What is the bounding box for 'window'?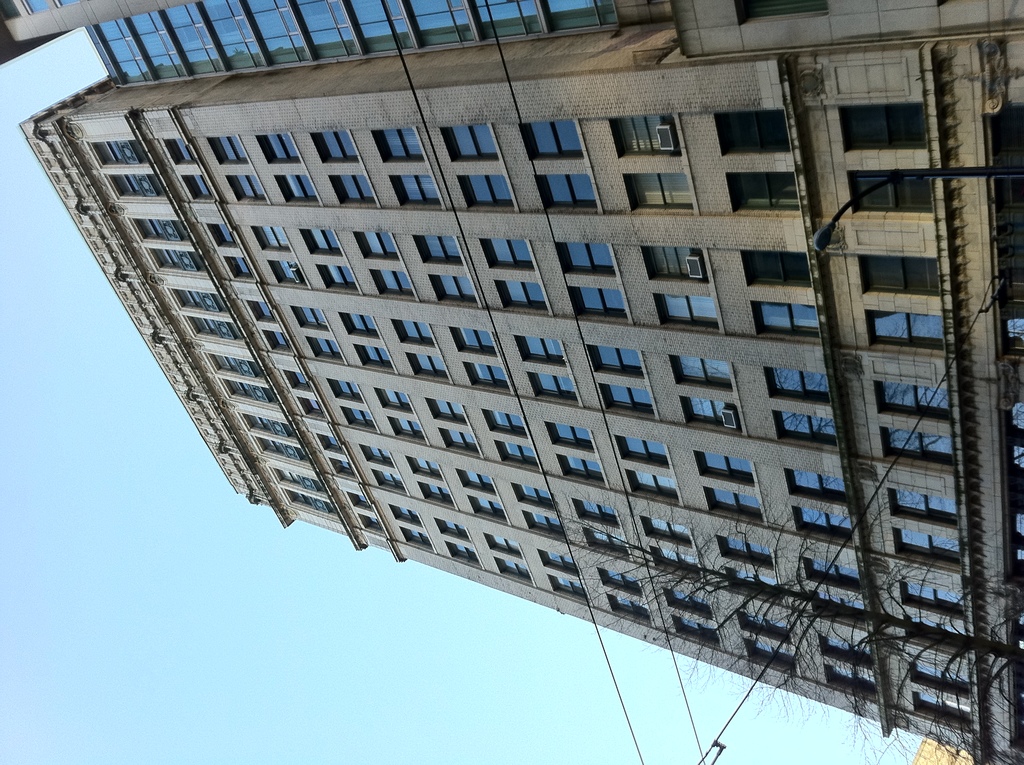
select_region(401, 529, 434, 556).
